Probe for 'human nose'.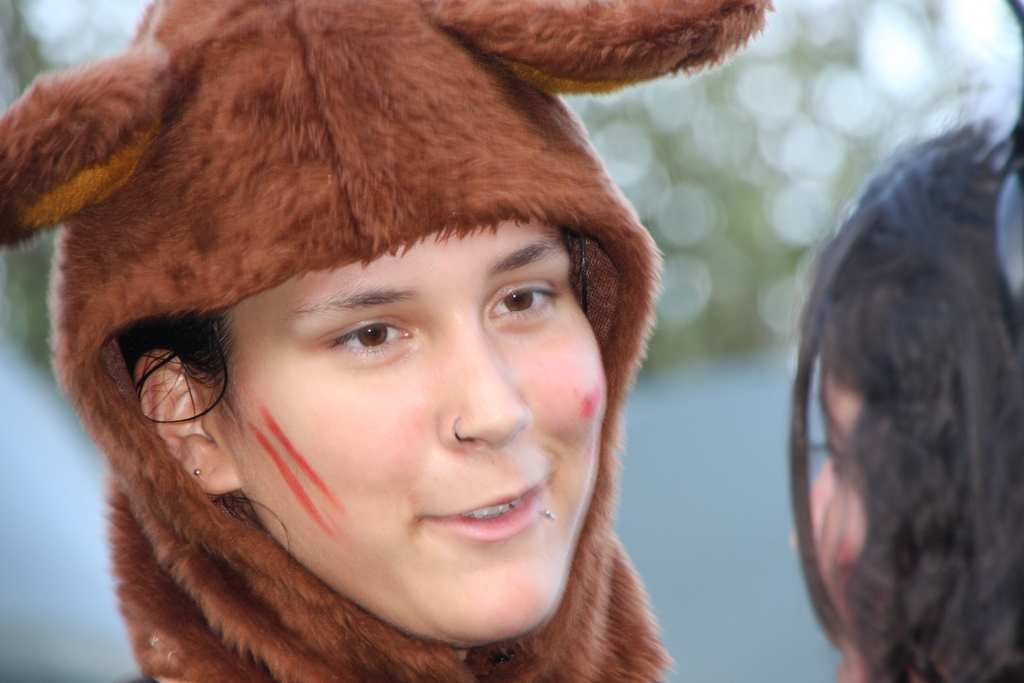
Probe result: 792:456:835:570.
